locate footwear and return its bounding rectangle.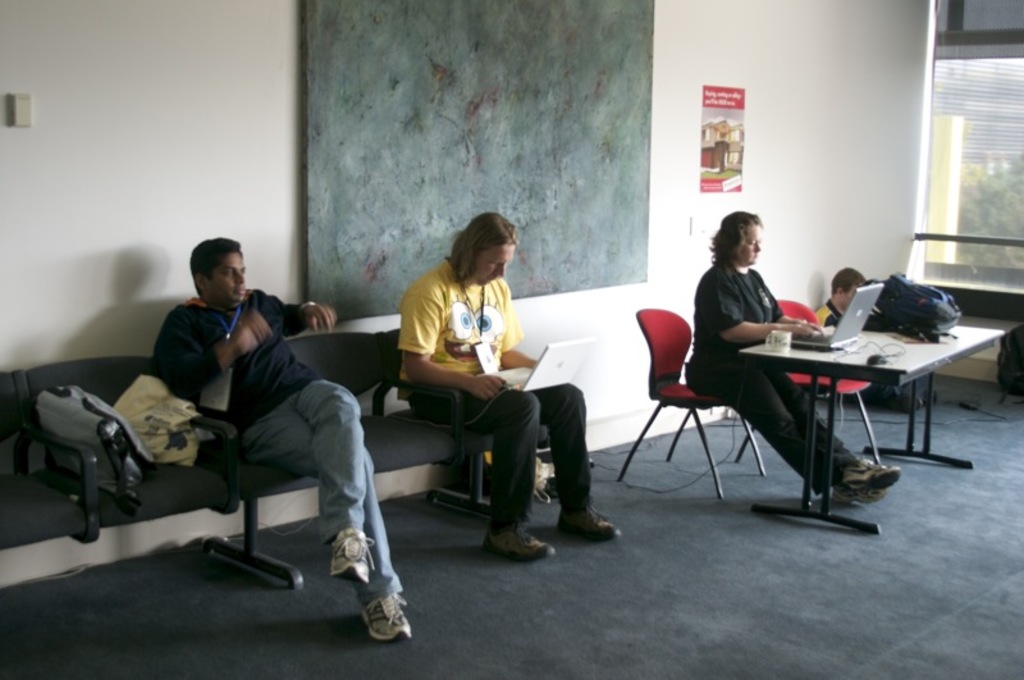
x1=343, y1=578, x2=406, y2=653.
